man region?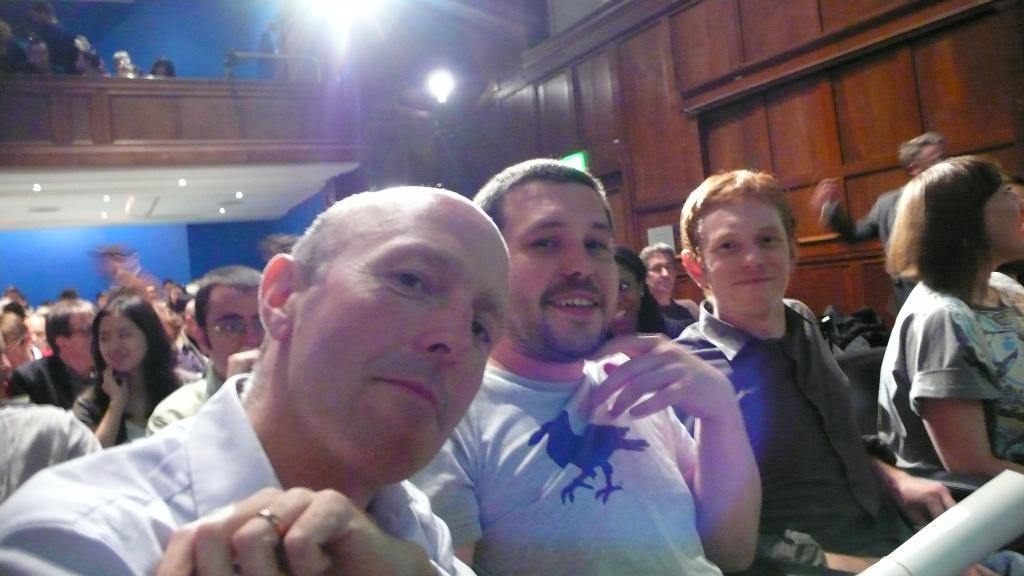
[814, 129, 949, 310]
